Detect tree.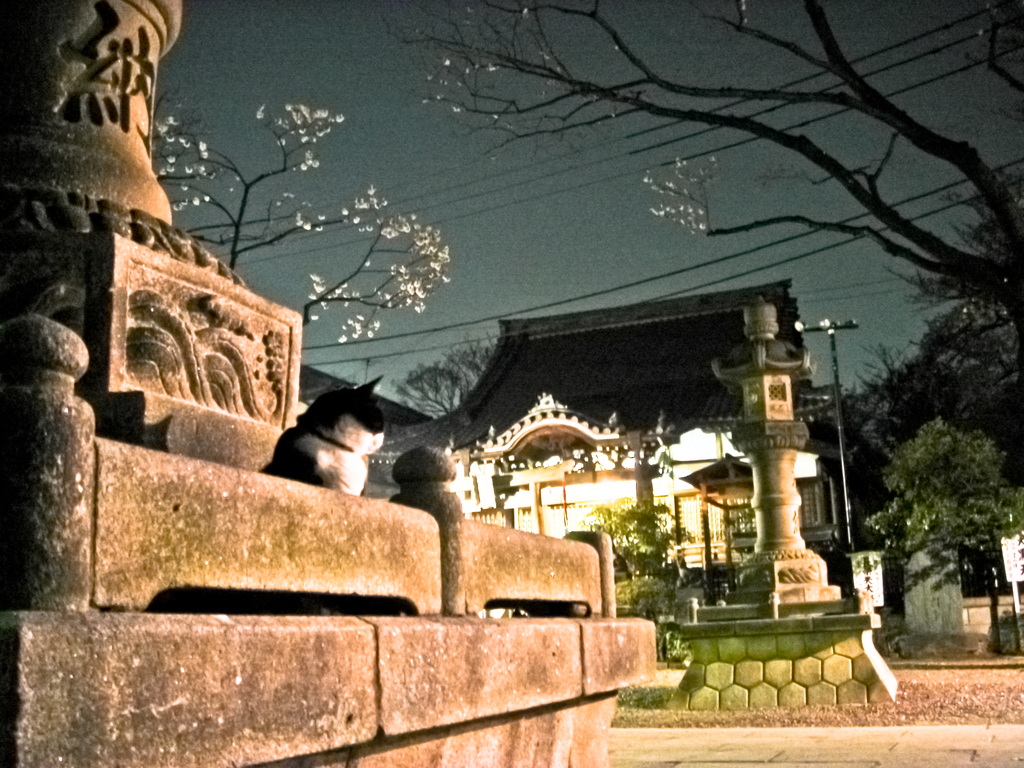
Detected at l=385, t=0, r=1023, b=372.
